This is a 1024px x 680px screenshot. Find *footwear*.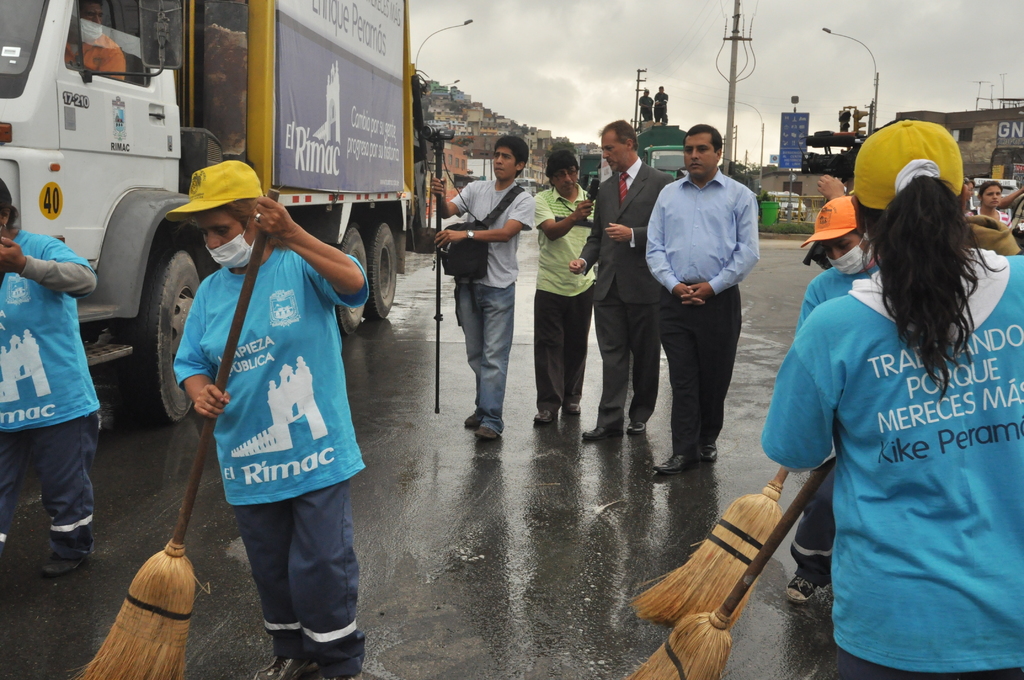
Bounding box: select_region(463, 412, 479, 429).
